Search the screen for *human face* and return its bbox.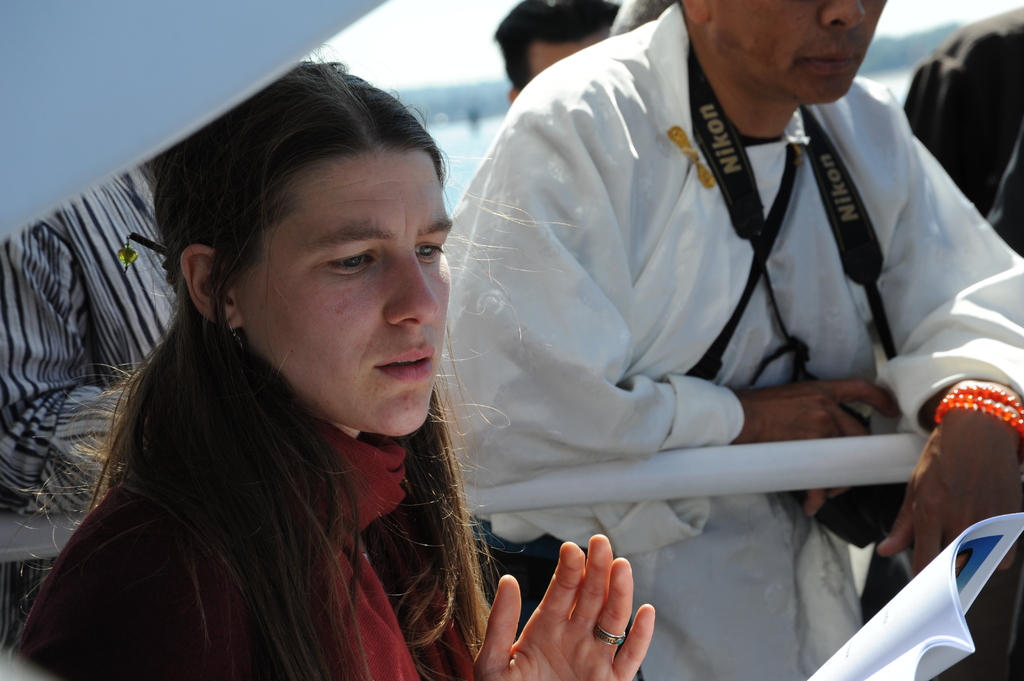
Found: l=533, t=34, r=608, b=79.
